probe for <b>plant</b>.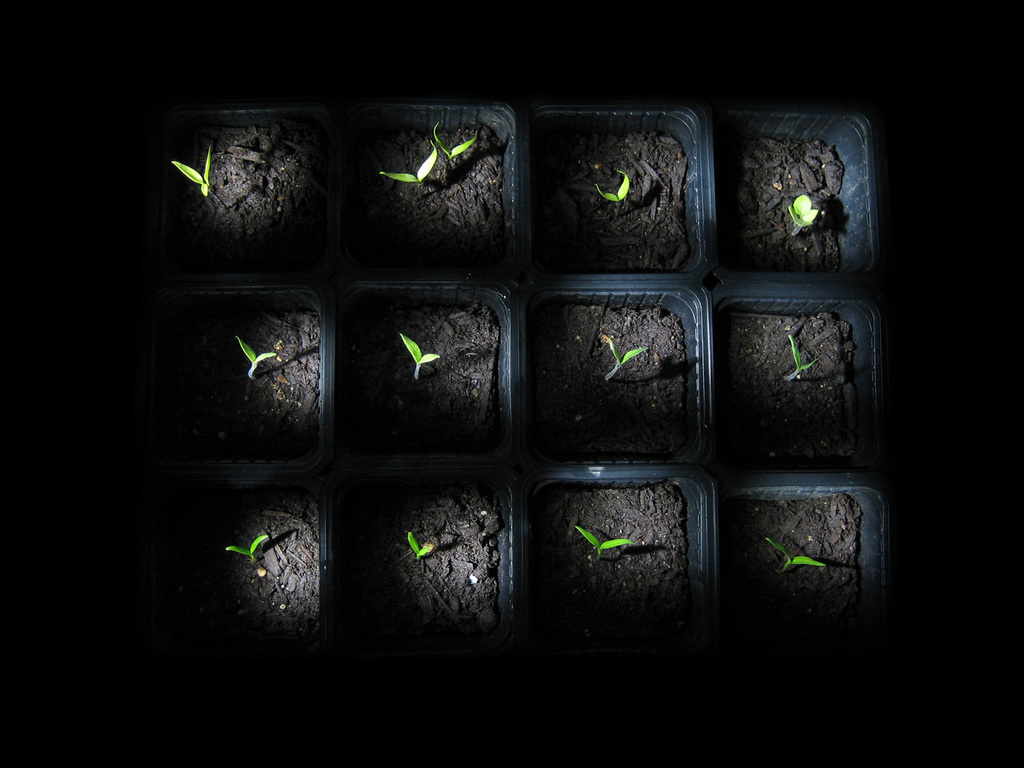
Probe result: (238,336,274,379).
